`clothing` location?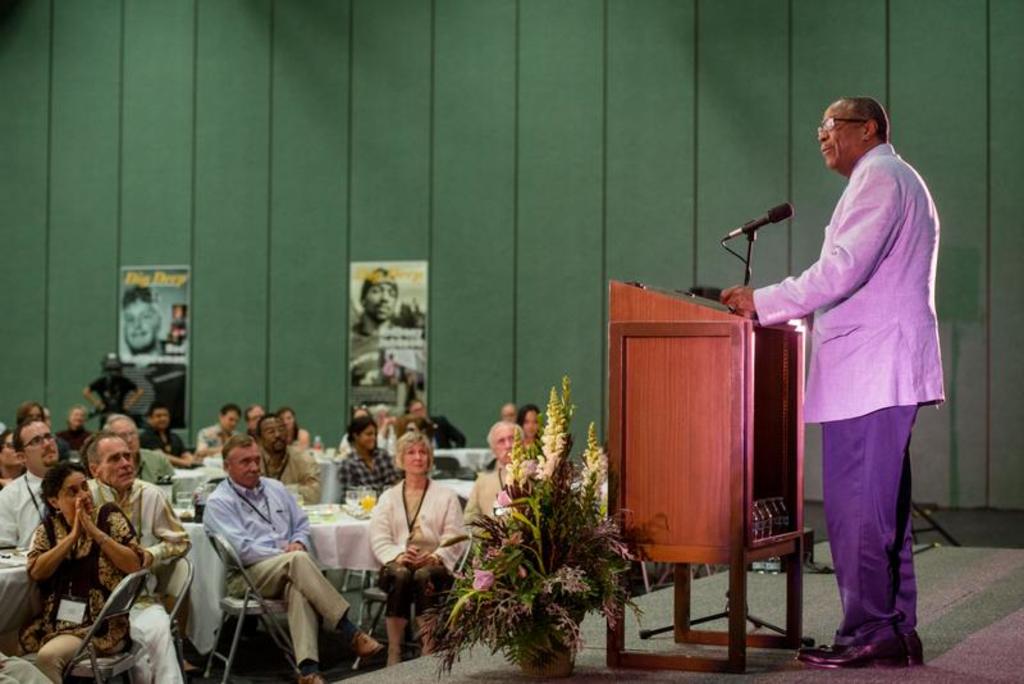
[x1=460, y1=471, x2=504, y2=514]
